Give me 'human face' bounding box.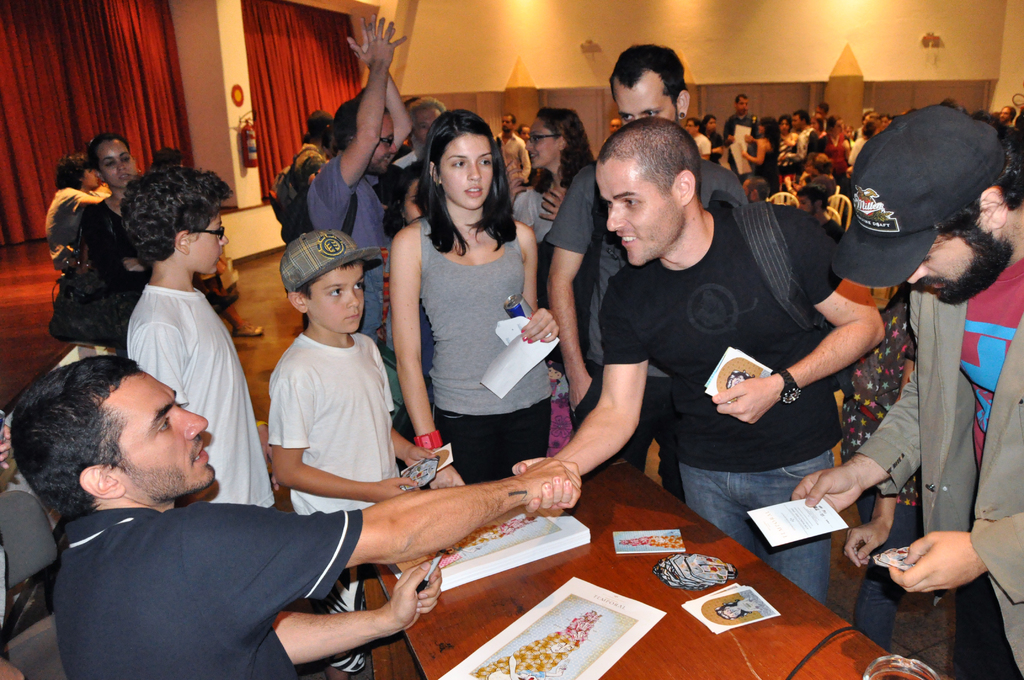
[x1=799, y1=190, x2=814, y2=216].
